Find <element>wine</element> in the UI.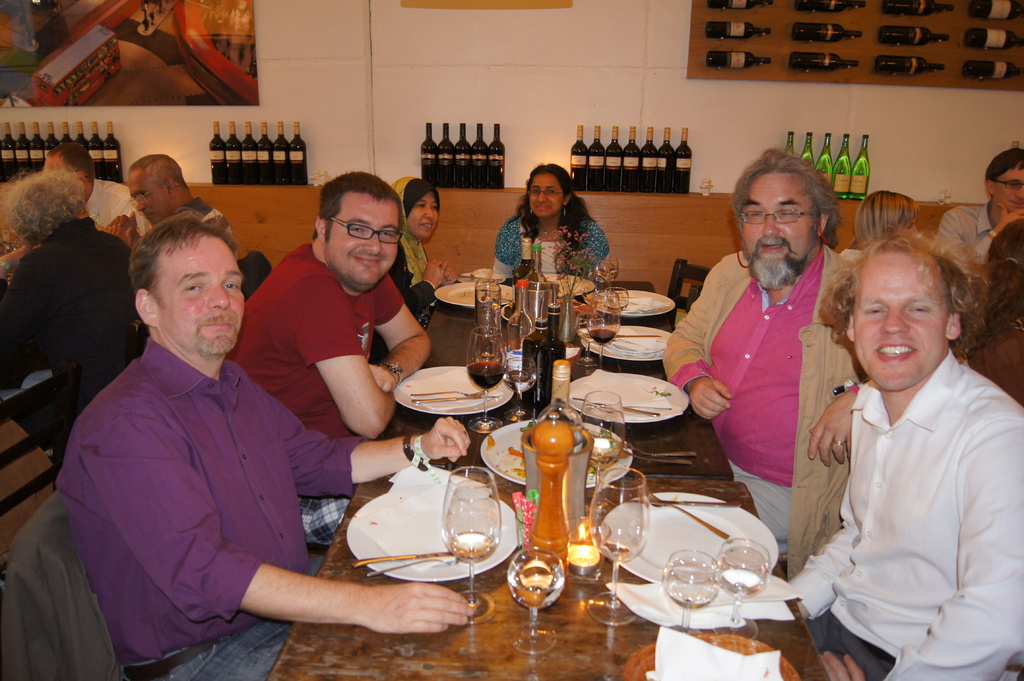
UI element at BBox(488, 123, 504, 186).
